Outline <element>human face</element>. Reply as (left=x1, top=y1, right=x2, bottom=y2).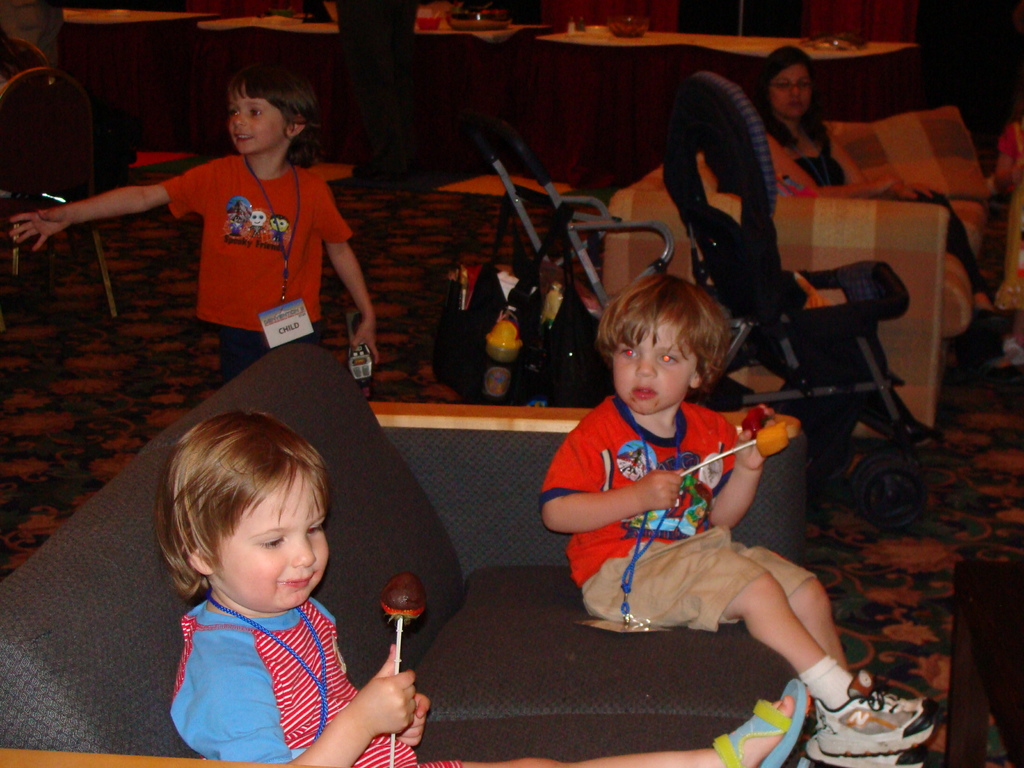
(left=772, top=66, right=809, bottom=119).
